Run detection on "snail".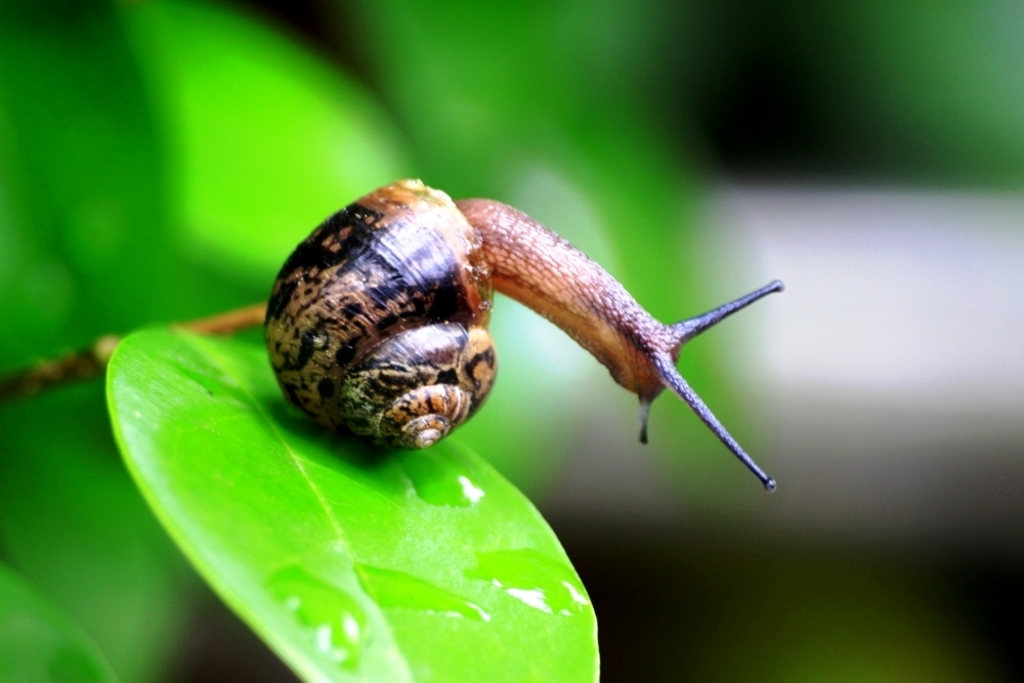
Result: BBox(260, 174, 787, 497).
